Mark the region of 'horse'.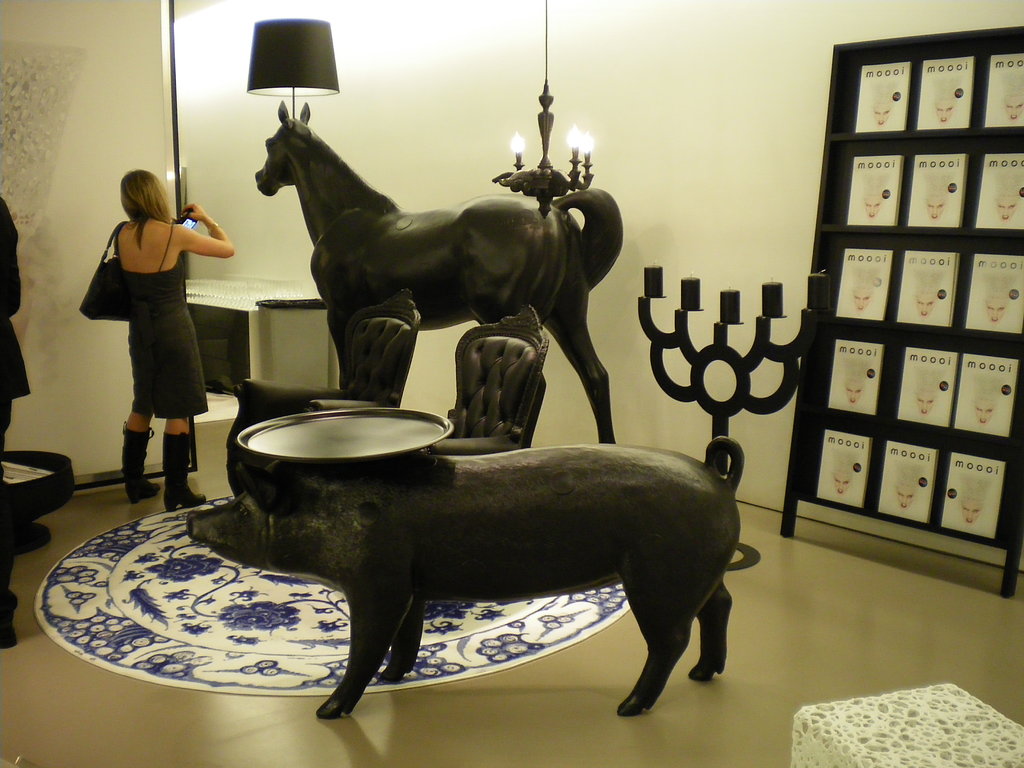
Region: select_region(251, 95, 625, 444).
